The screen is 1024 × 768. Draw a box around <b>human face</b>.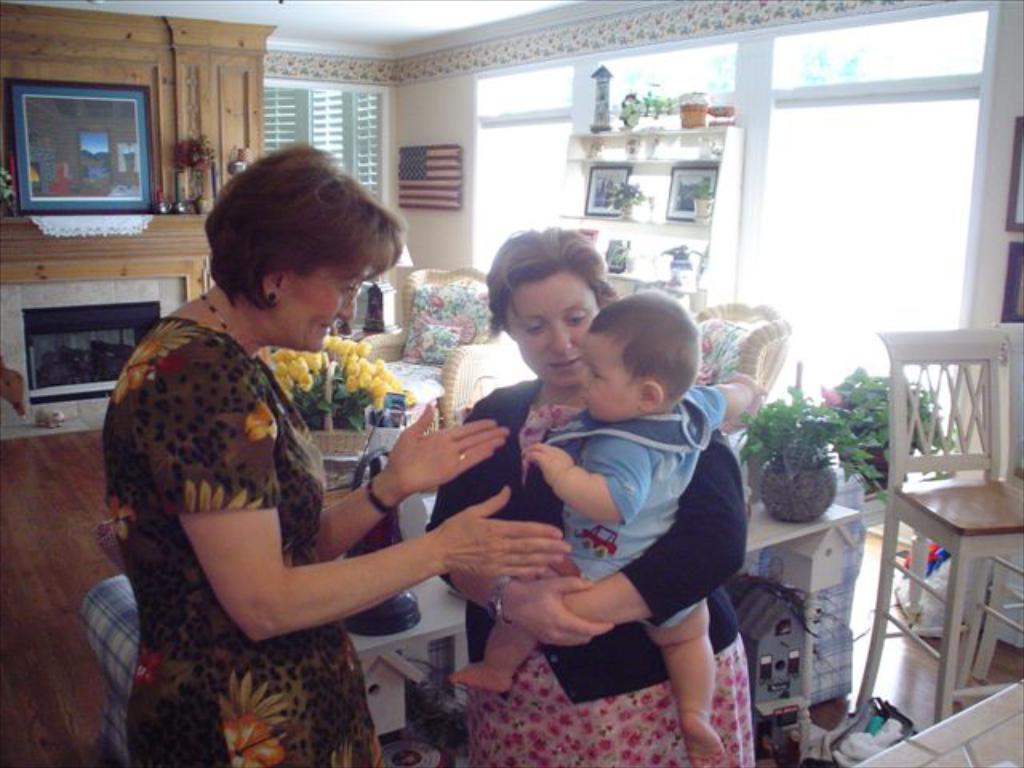
{"left": 507, "top": 277, "right": 597, "bottom": 386}.
